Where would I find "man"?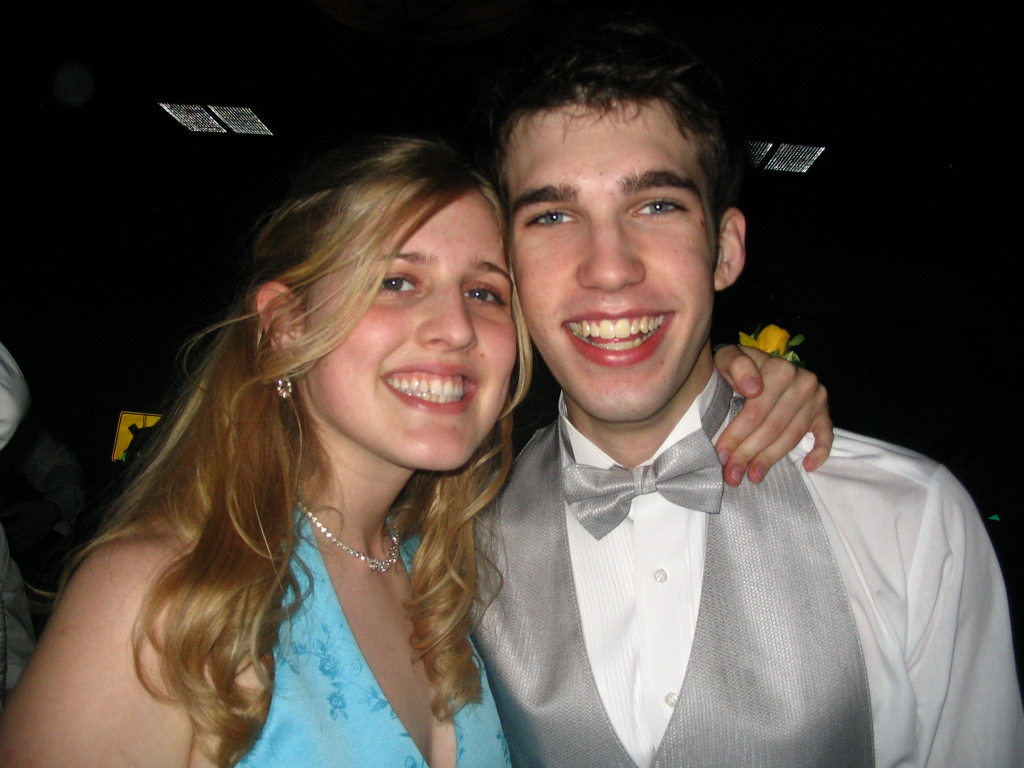
At <region>403, 42, 1023, 767</region>.
